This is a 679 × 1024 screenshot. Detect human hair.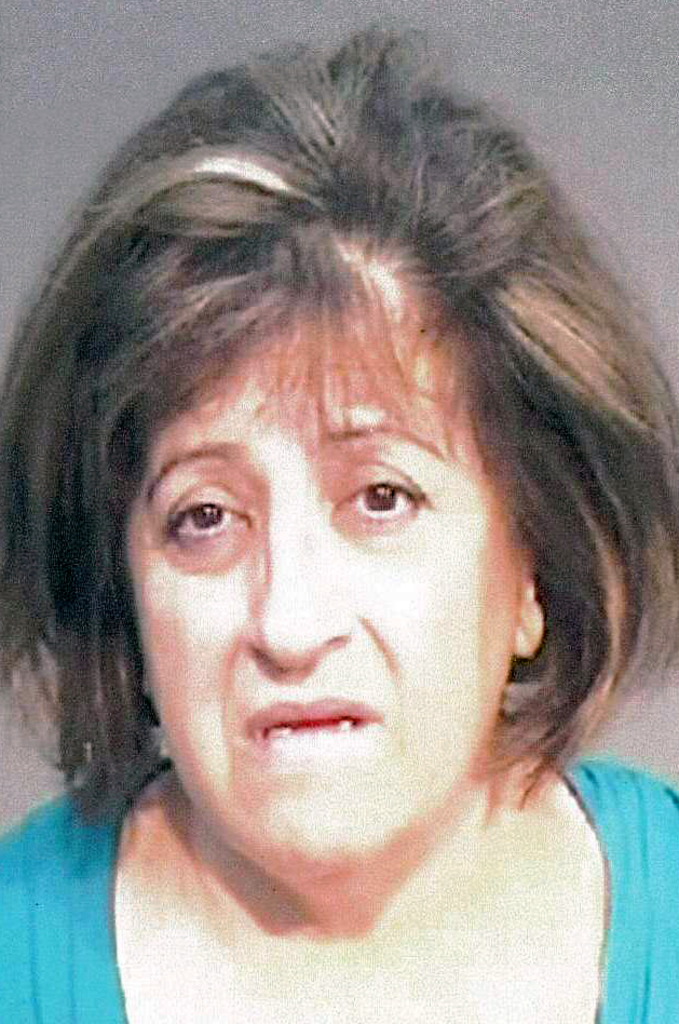
(0,16,678,814).
